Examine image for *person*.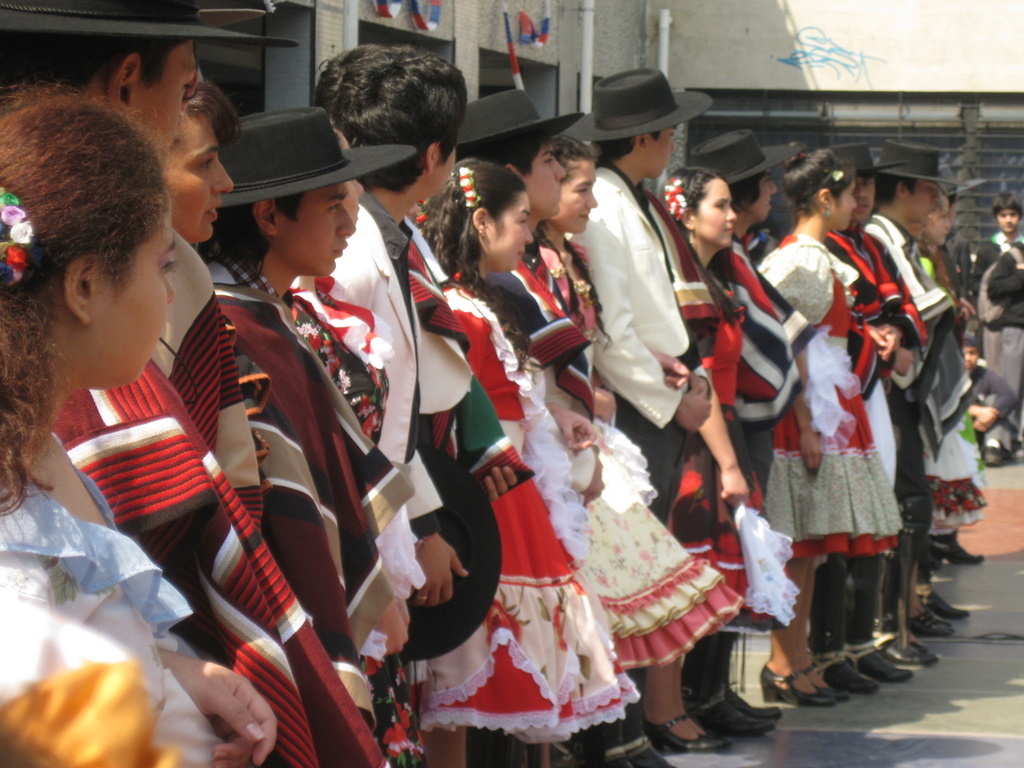
Examination result: [x1=564, y1=129, x2=728, y2=750].
